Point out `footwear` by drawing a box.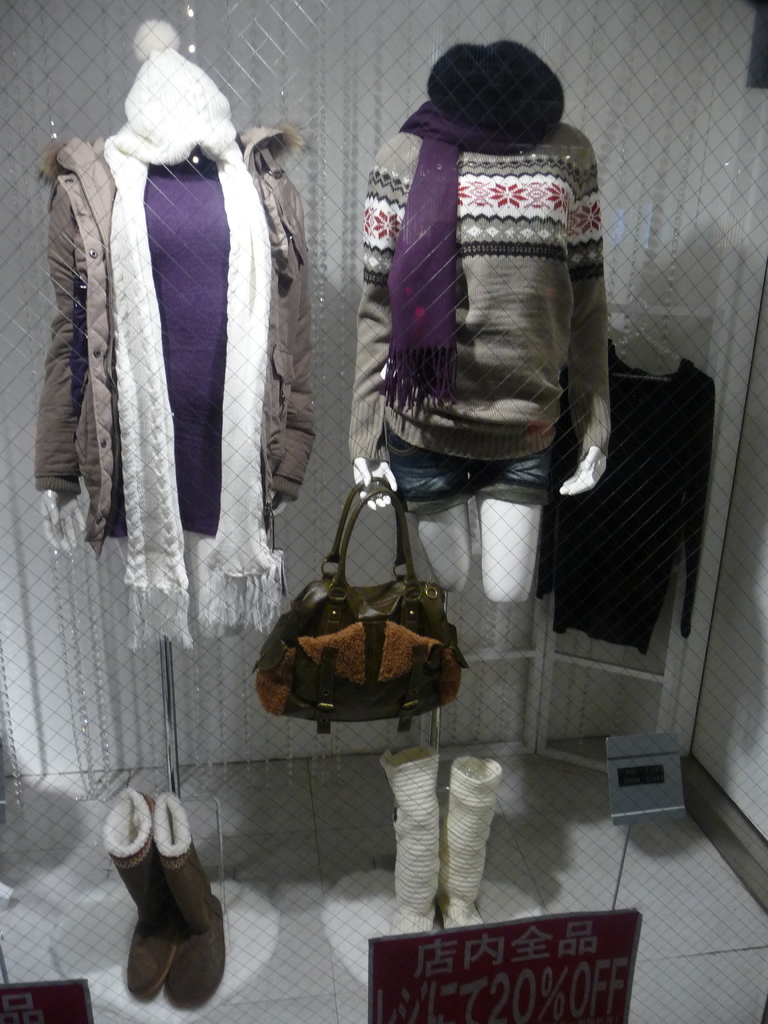
region(109, 787, 182, 1004).
